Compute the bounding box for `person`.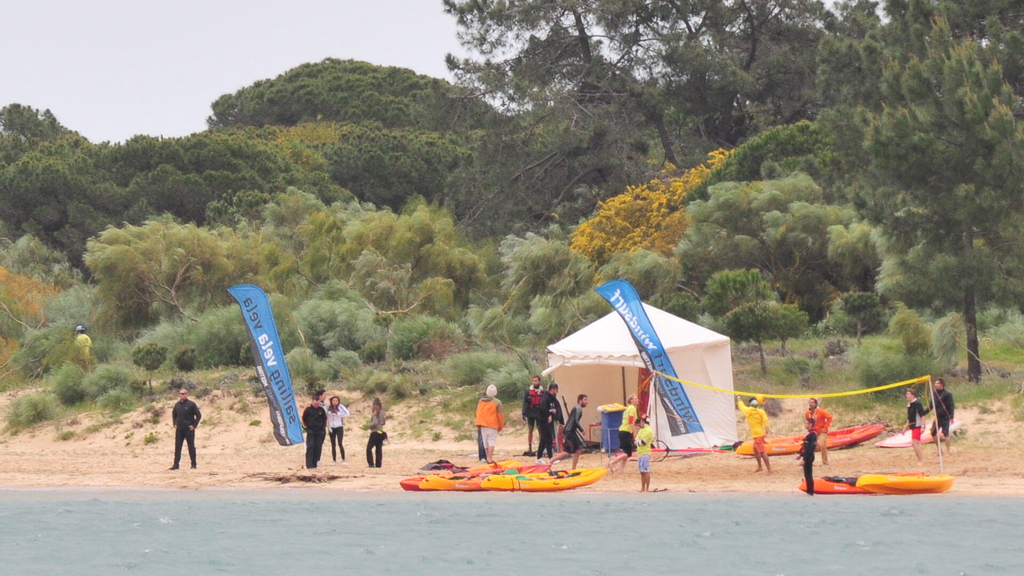
detection(518, 377, 544, 461).
